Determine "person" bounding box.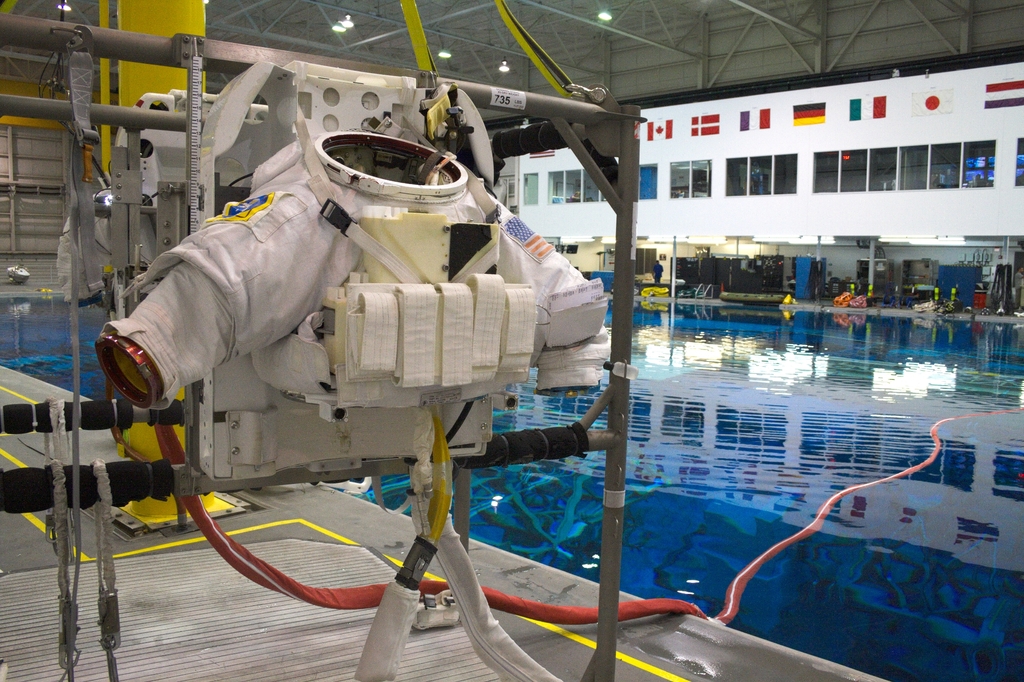
Determined: bbox(651, 260, 663, 282).
